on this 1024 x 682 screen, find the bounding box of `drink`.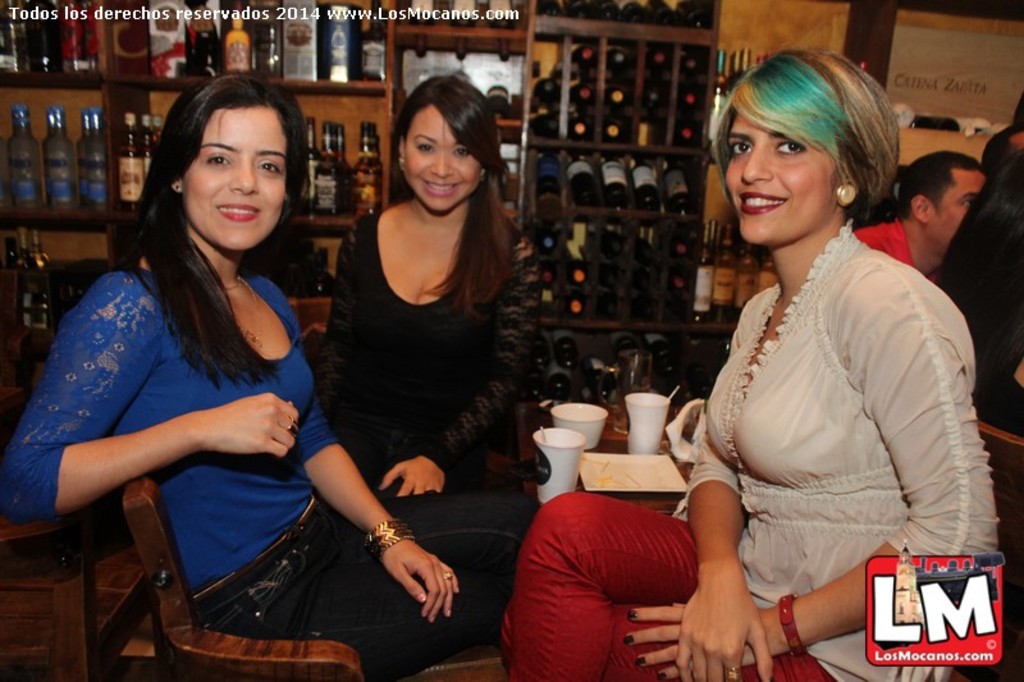
Bounding box: <bbox>8, 99, 46, 209</bbox>.
